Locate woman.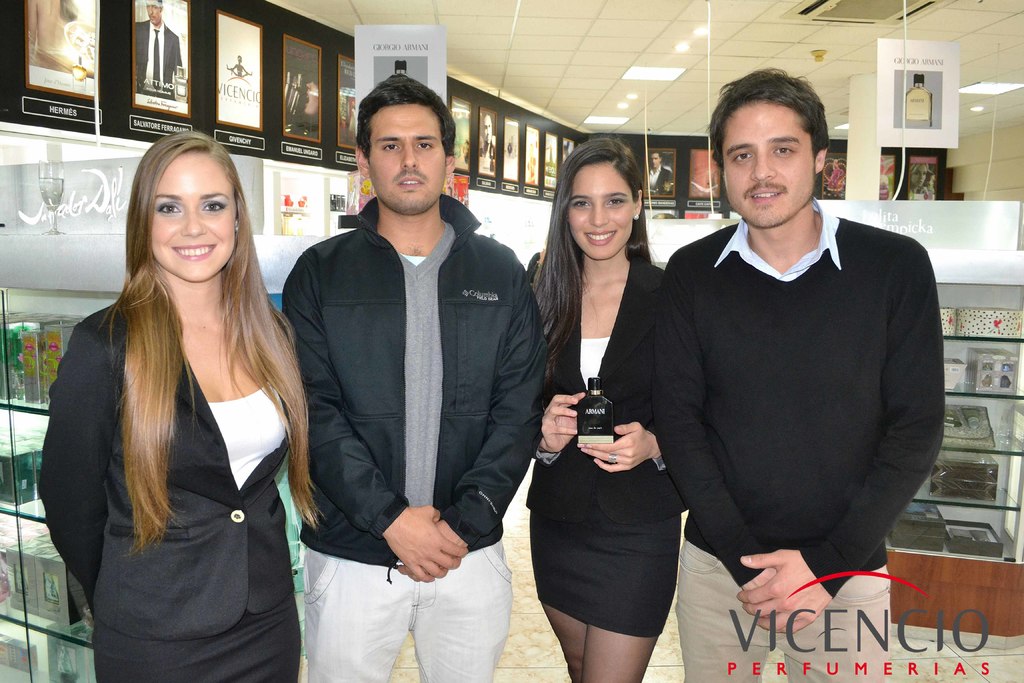
Bounding box: 910 163 934 199.
